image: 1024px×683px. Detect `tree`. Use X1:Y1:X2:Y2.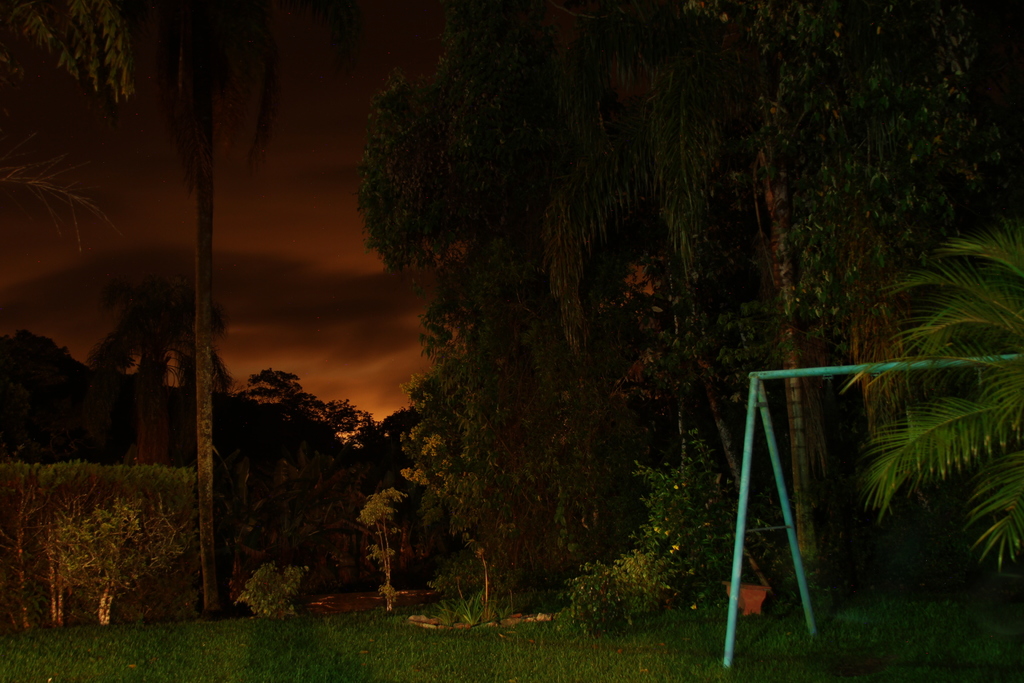
849:231:1023:582.
